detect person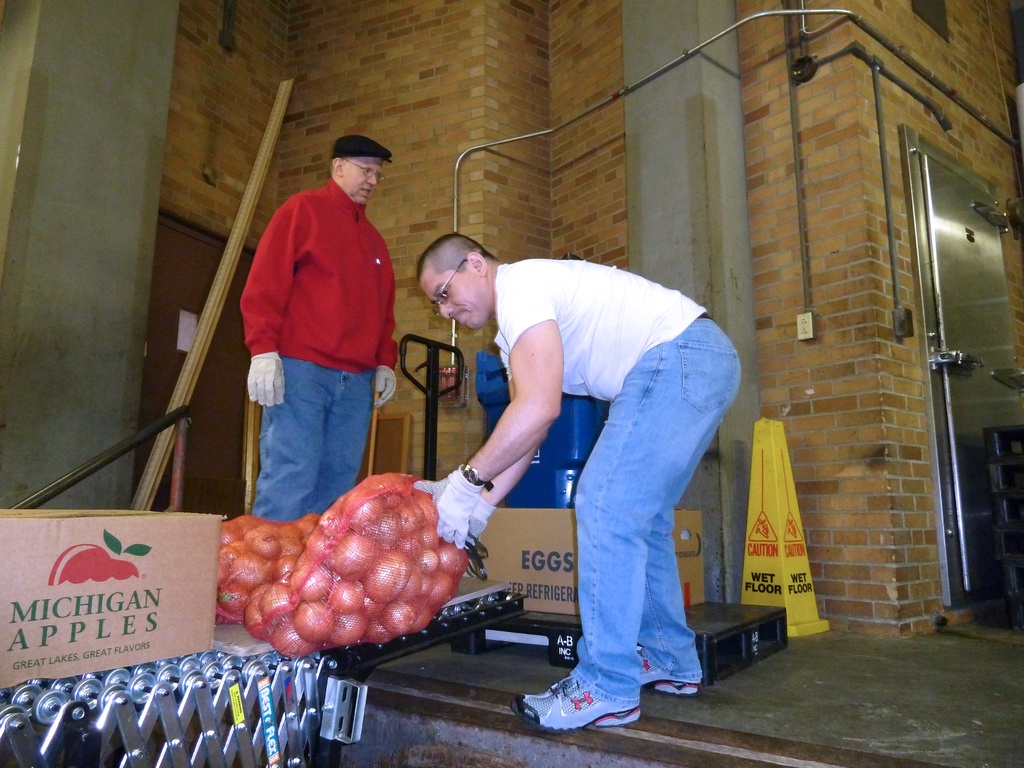
<box>419,232,742,730</box>
